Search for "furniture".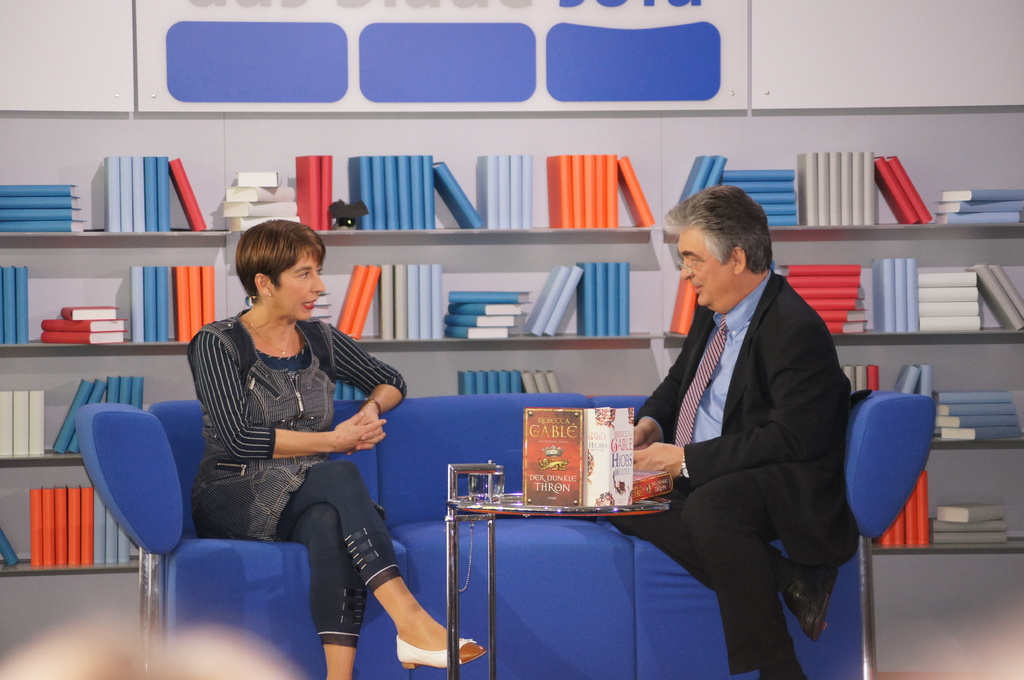
Found at bbox=(0, 232, 1023, 576).
